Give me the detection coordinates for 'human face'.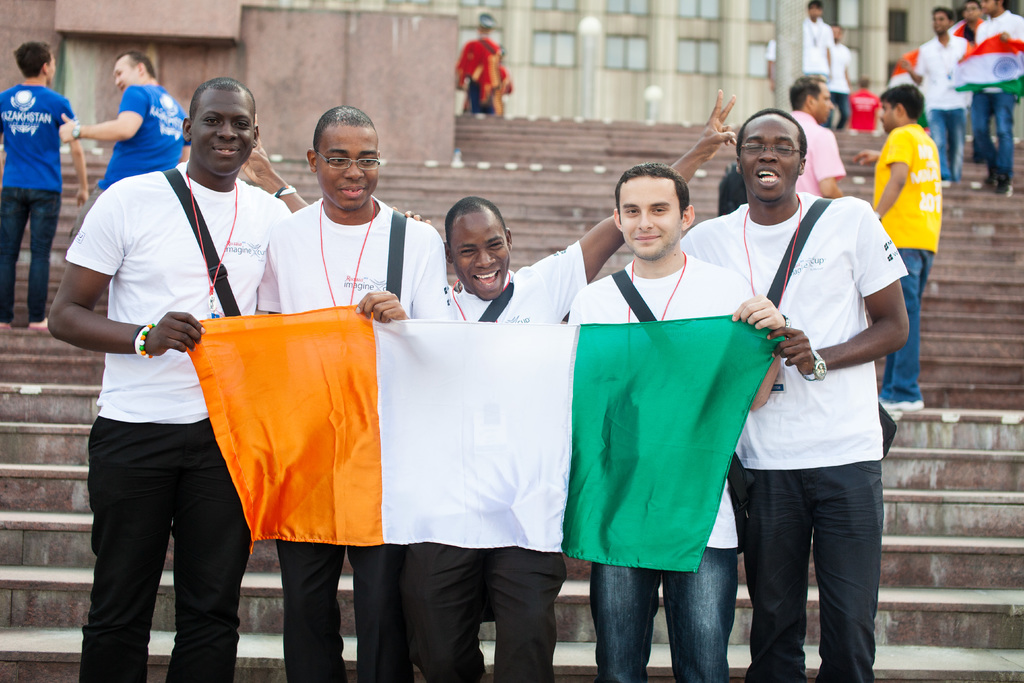
<bbox>47, 55, 56, 85</bbox>.
